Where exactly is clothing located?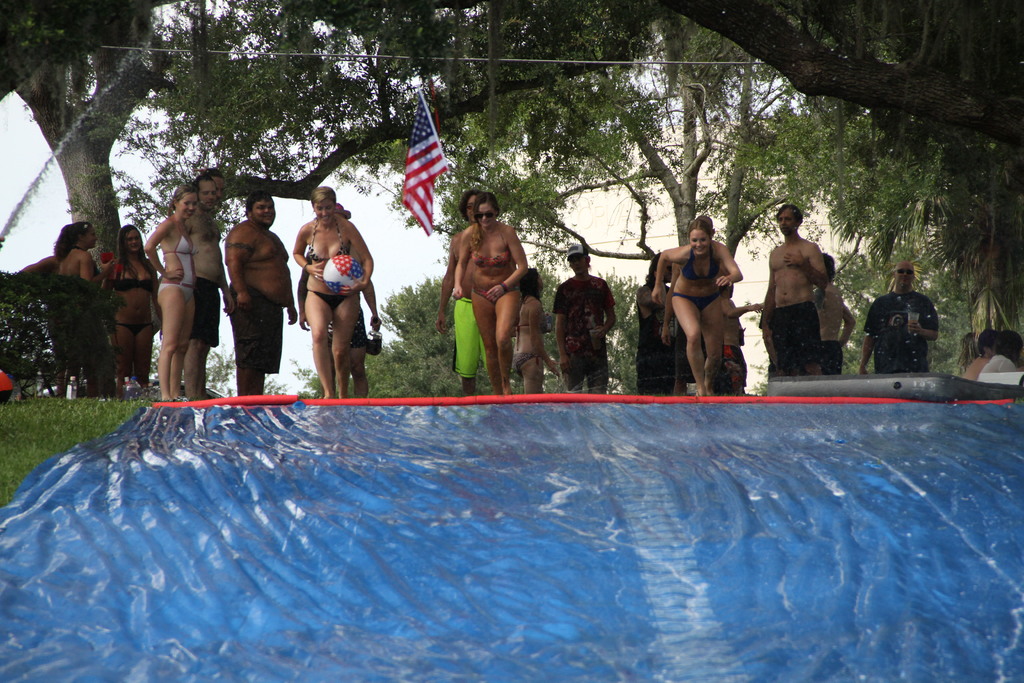
Its bounding box is bbox=(151, 213, 200, 304).
